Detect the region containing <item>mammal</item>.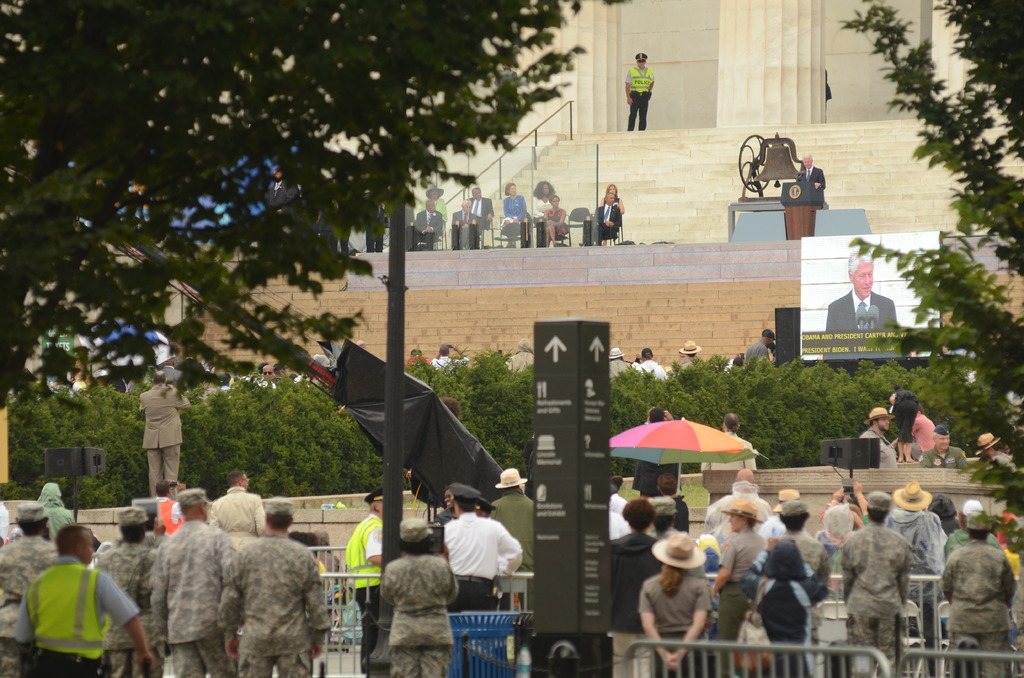
x1=740, y1=326, x2=776, y2=372.
